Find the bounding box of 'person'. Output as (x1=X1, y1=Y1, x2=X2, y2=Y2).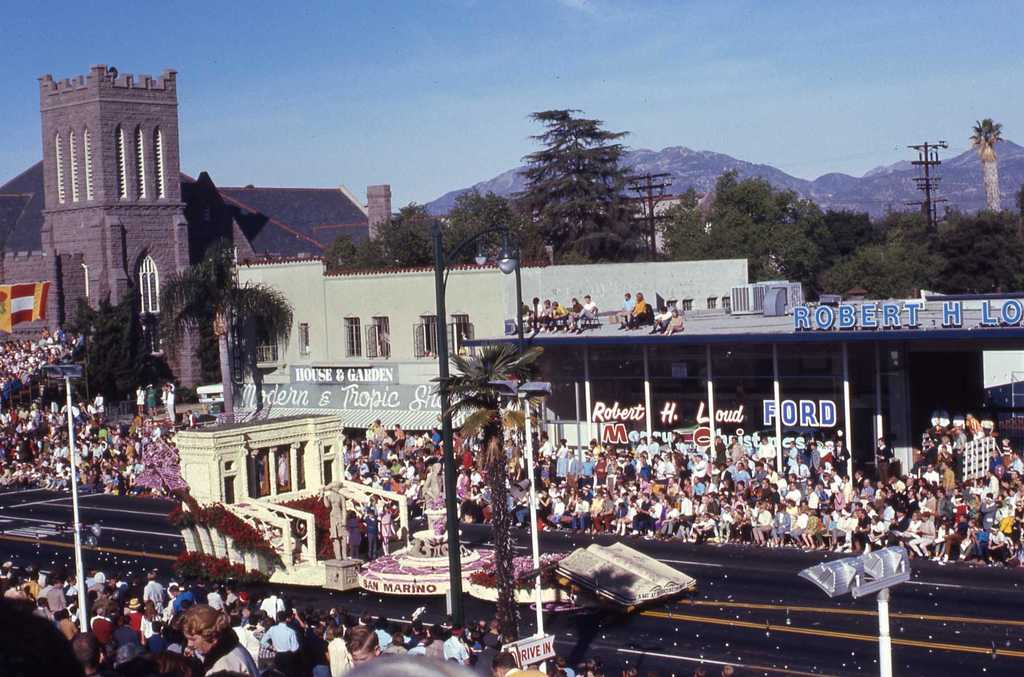
(x1=561, y1=292, x2=582, y2=334).
